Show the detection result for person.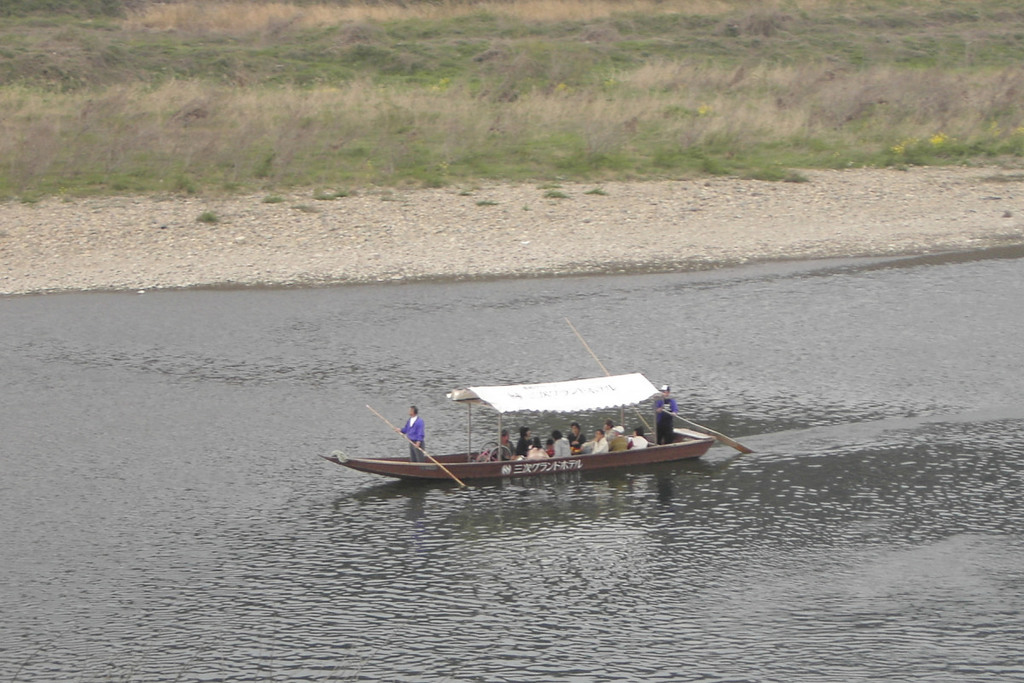
select_region(393, 405, 425, 464).
